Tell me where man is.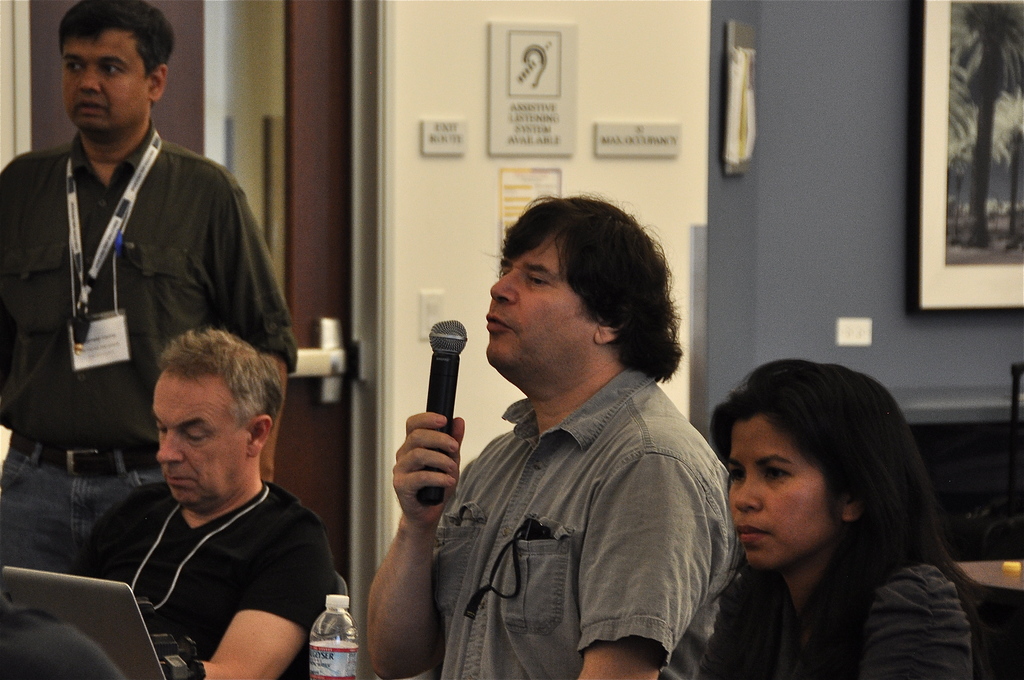
man is at rect(360, 188, 748, 679).
